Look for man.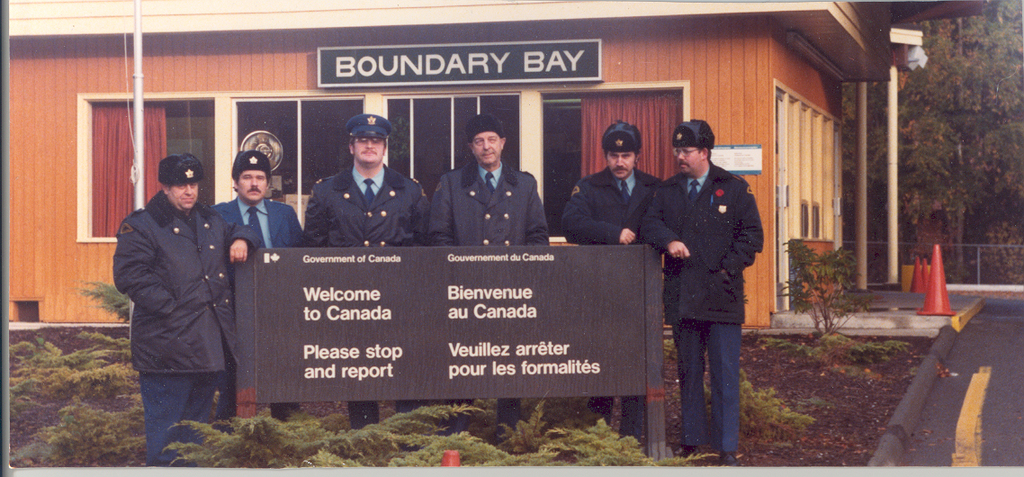
Found: [x1=316, y1=107, x2=422, y2=243].
